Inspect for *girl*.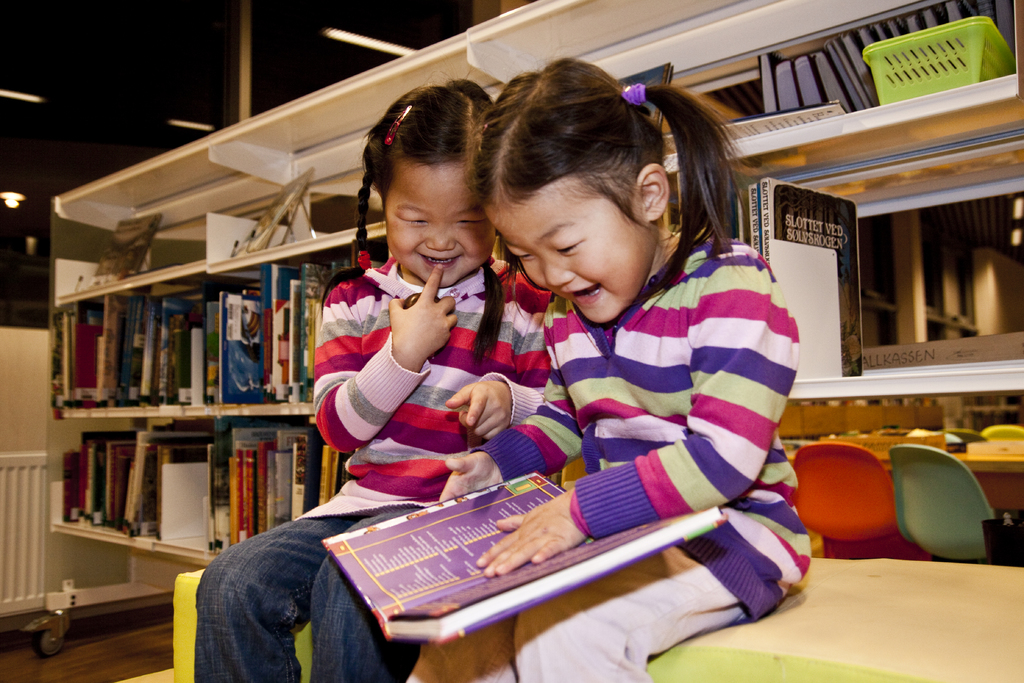
Inspection: rect(194, 70, 548, 682).
